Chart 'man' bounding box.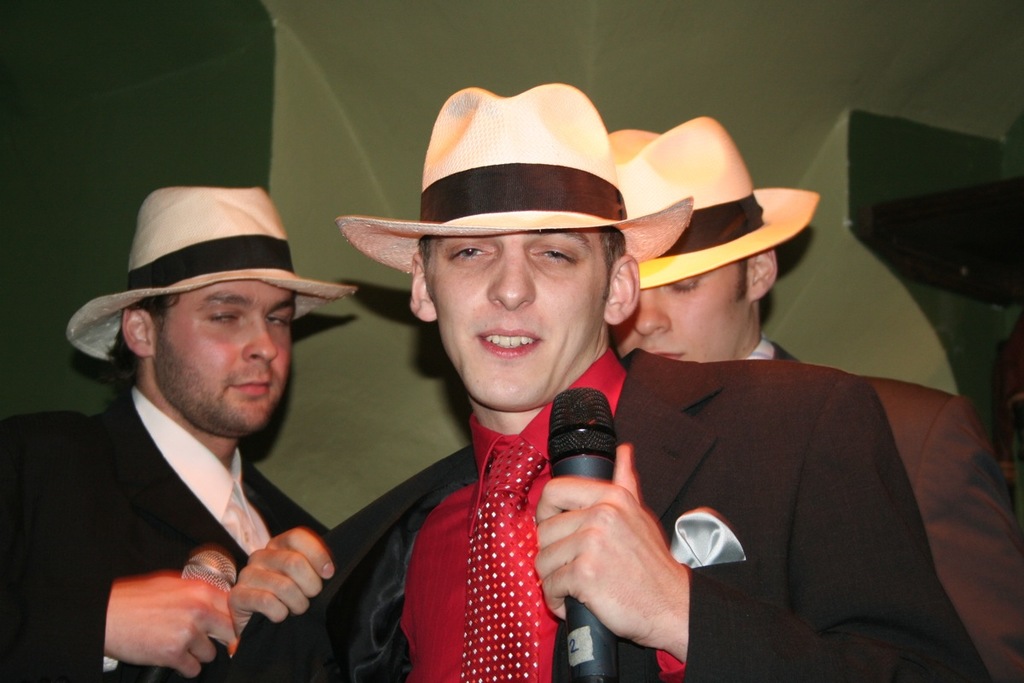
Charted: {"x1": 240, "y1": 84, "x2": 974, "y2": 682}.
